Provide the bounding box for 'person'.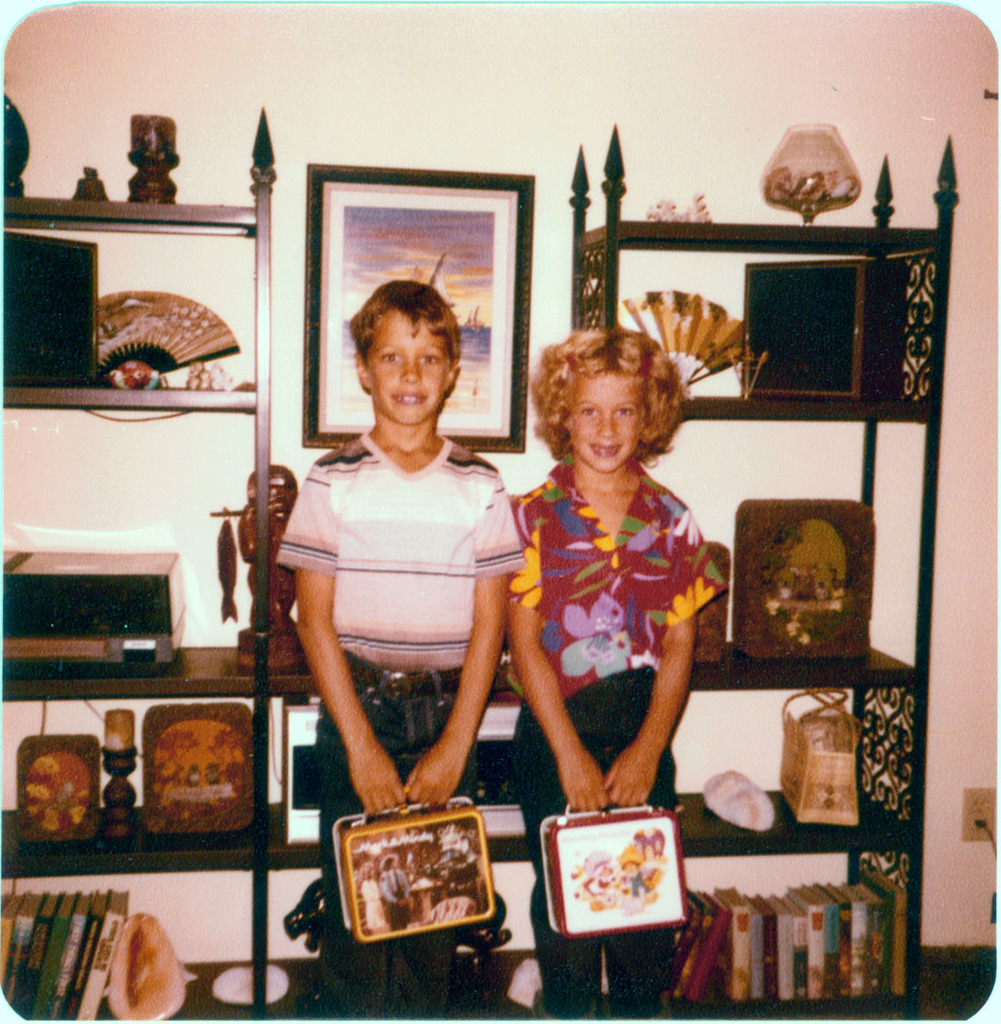
<bbox>383, 849, 411, 926</bbox>.
